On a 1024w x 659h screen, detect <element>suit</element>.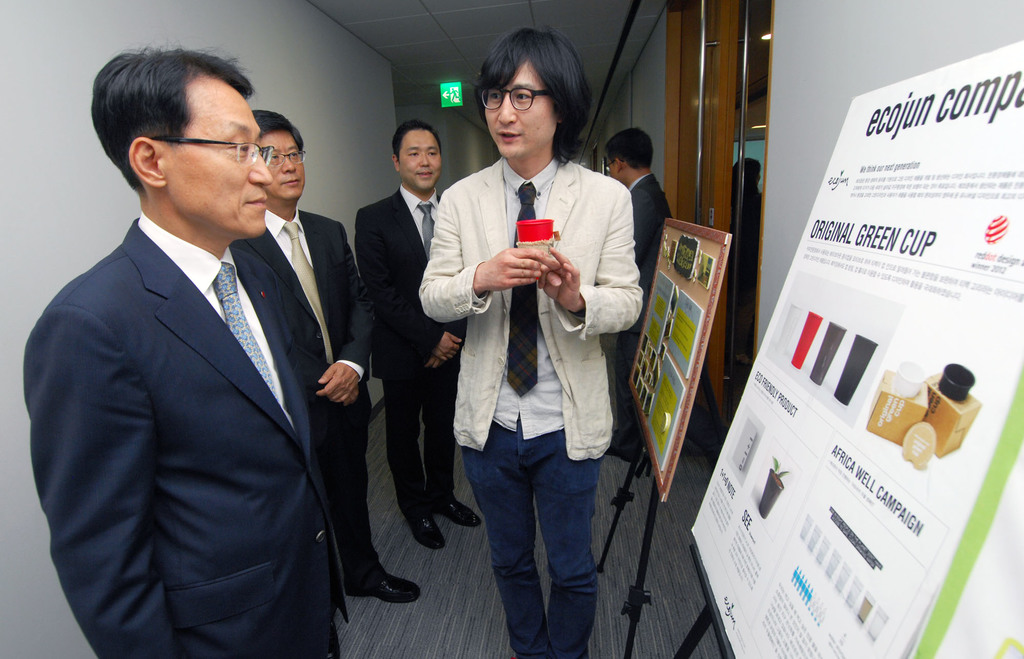
box(252, 204, 375, 581).
